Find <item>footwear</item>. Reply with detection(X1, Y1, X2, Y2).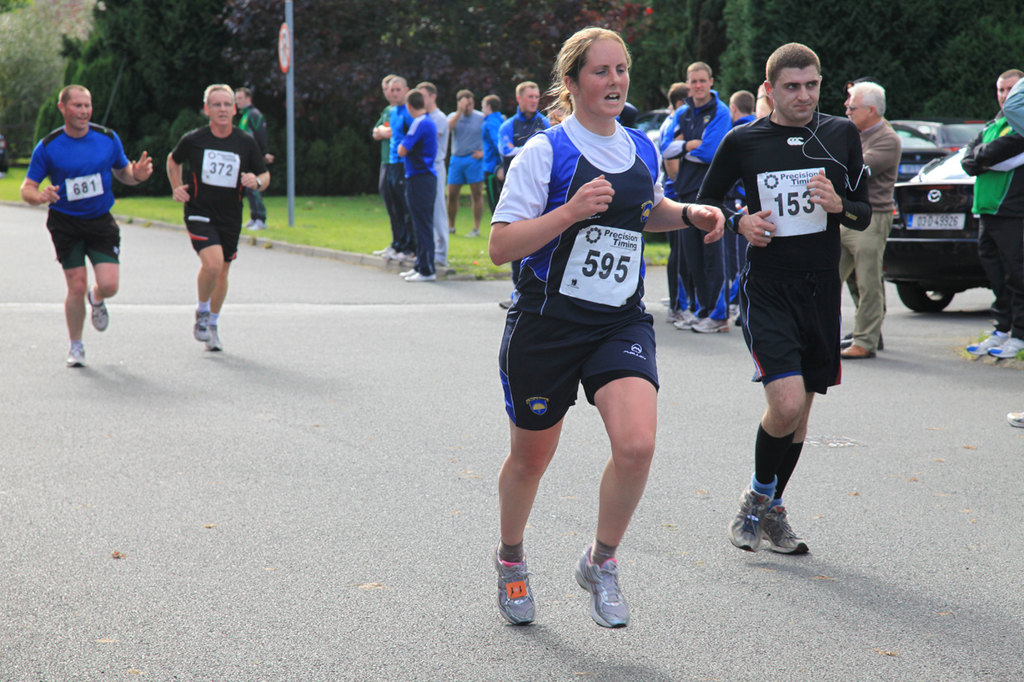
detection(246, 218, 269, 230).
